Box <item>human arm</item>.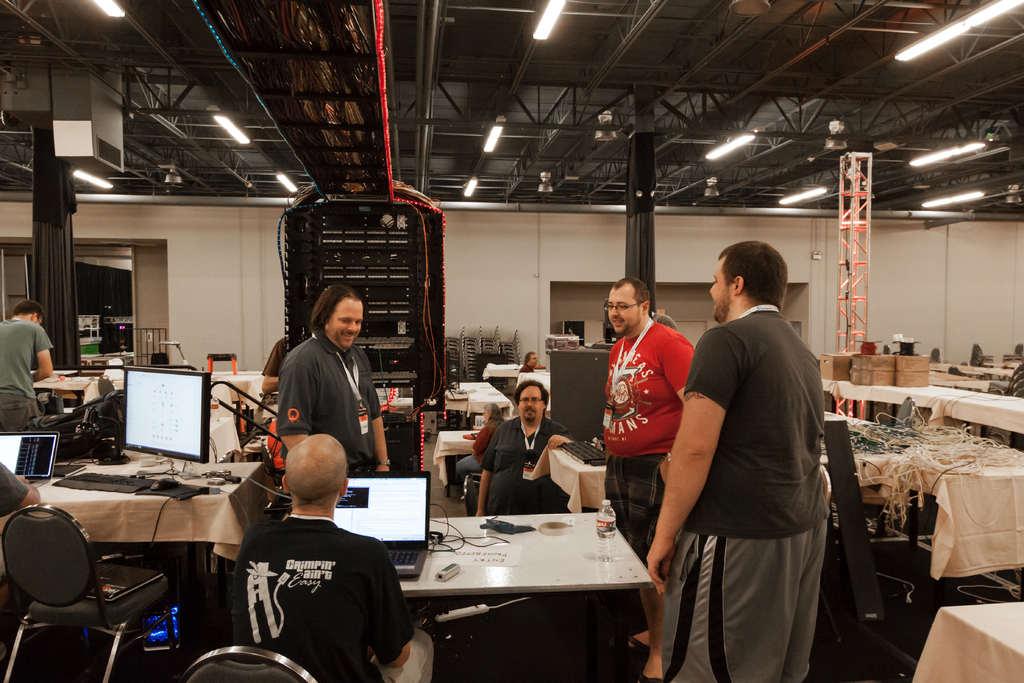
(x1=656, y1=333, x2=700, y2=404).
